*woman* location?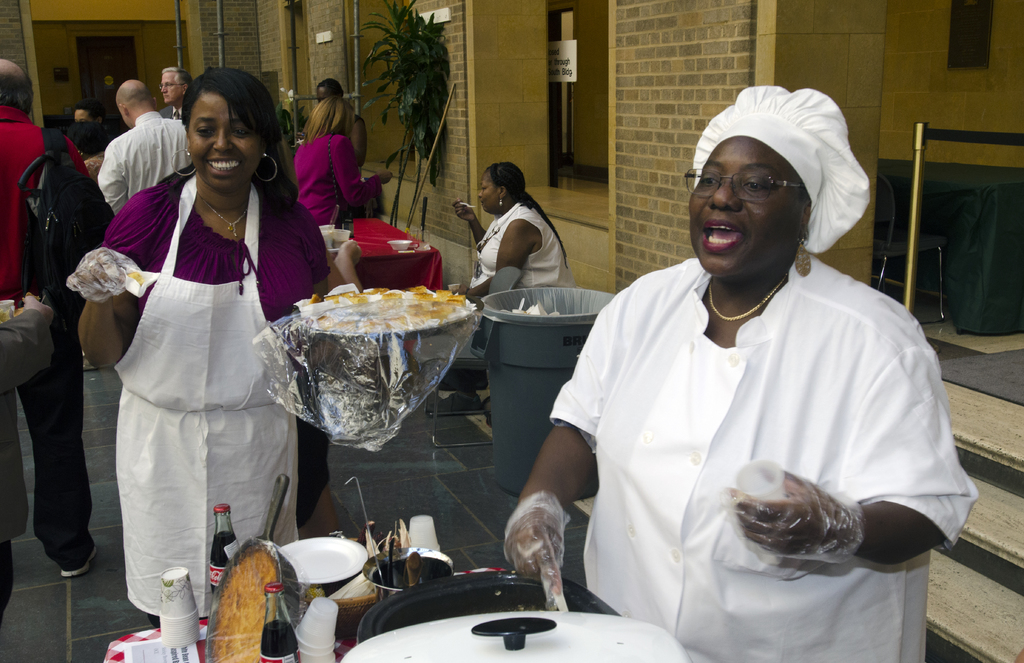
289 95 391 227
